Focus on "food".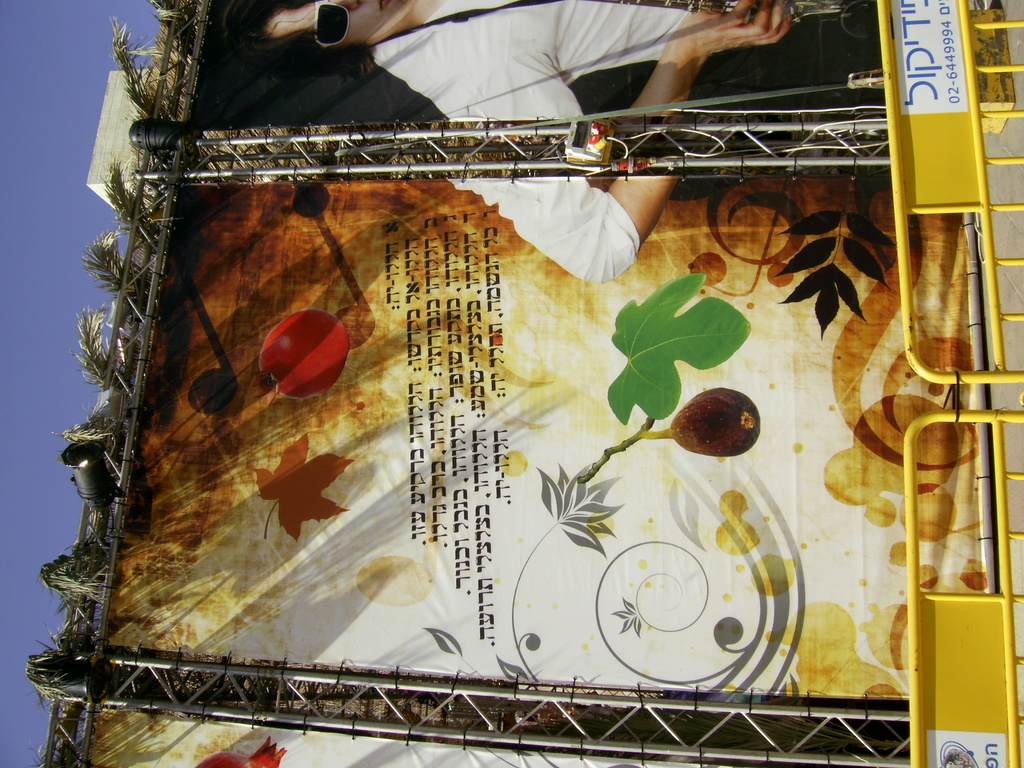
Focused at detection(668, 385, 763, 453).
